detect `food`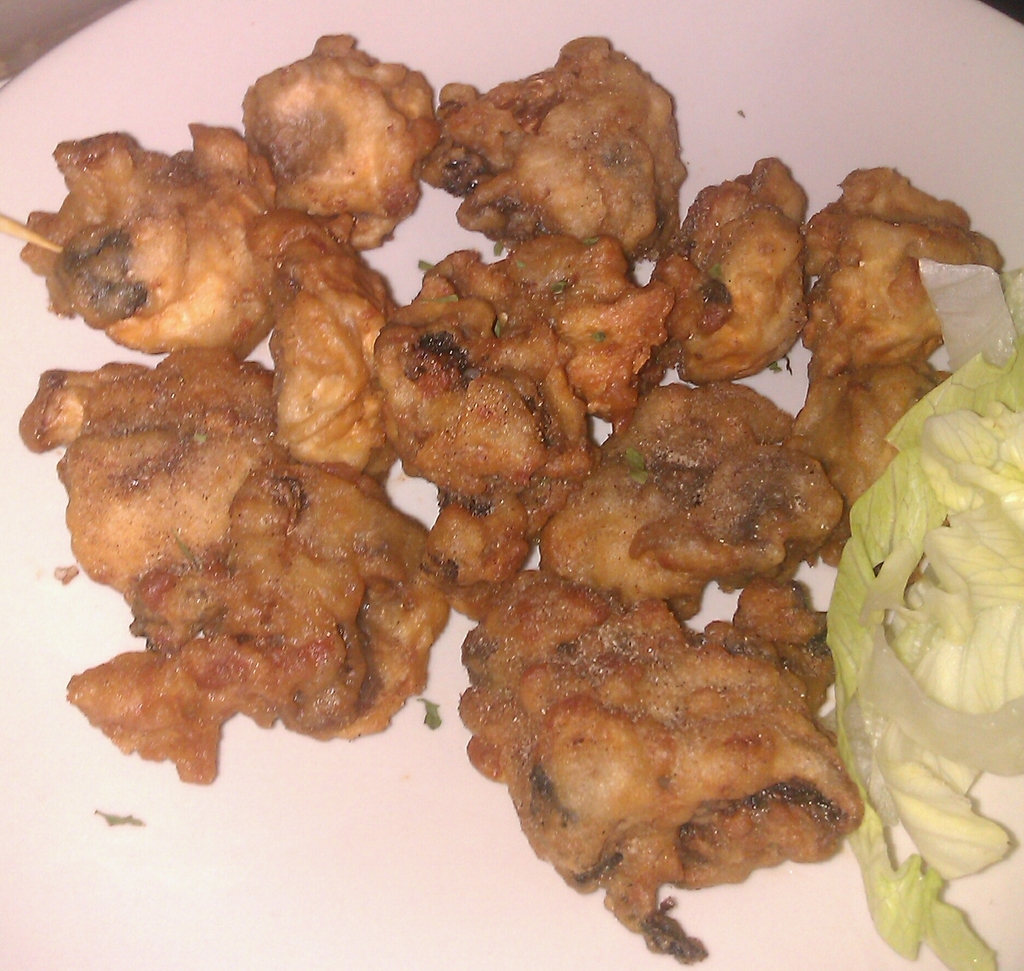
452:560:861:911
